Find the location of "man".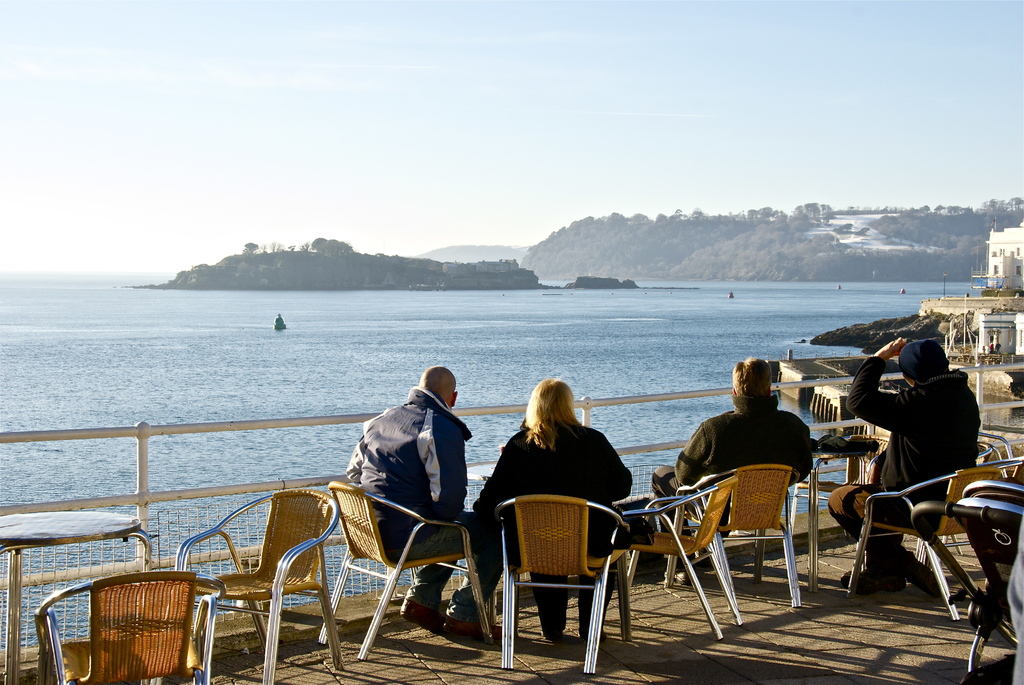
Location: {"left": 655, "top": 358, "right": 810, "bottom": 588}.
